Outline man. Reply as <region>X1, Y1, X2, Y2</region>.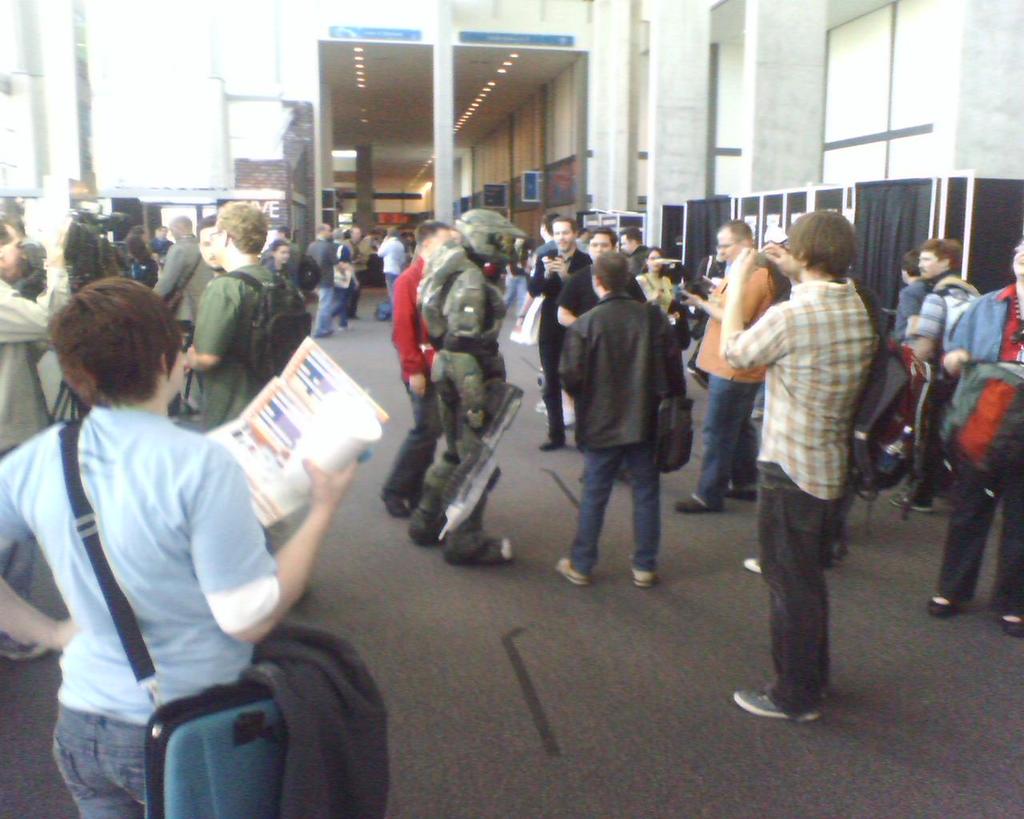
<region>0, 210, 73, 665</region>.
